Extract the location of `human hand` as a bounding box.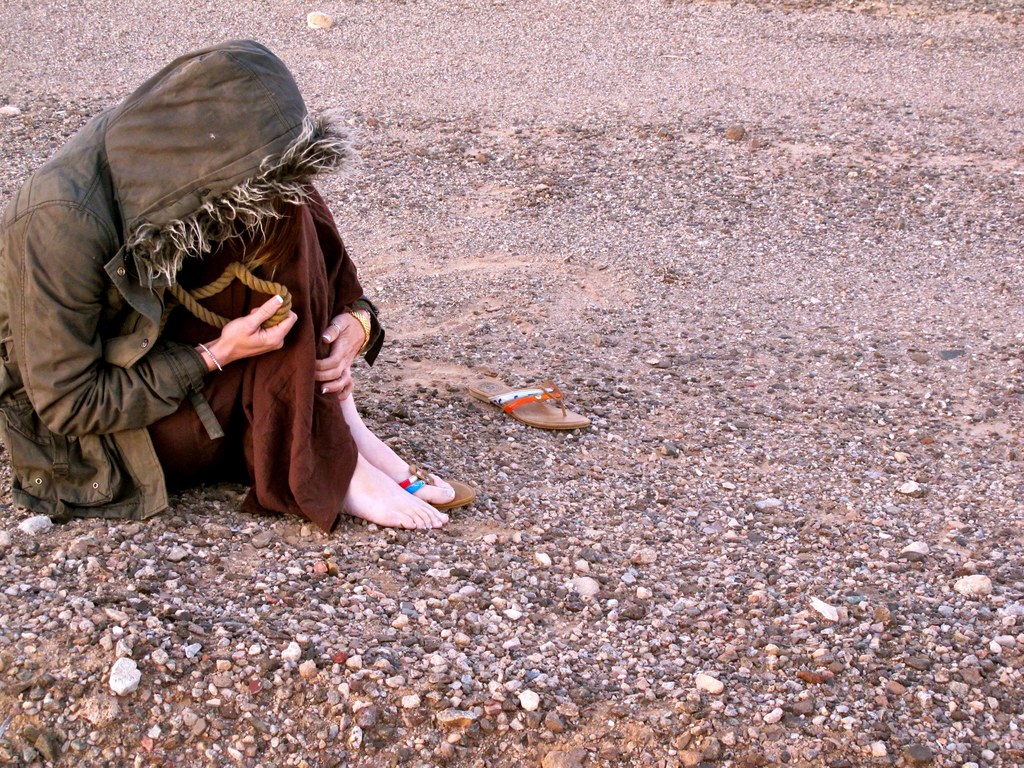
left=218, top=295, right=295, bottom=362.
